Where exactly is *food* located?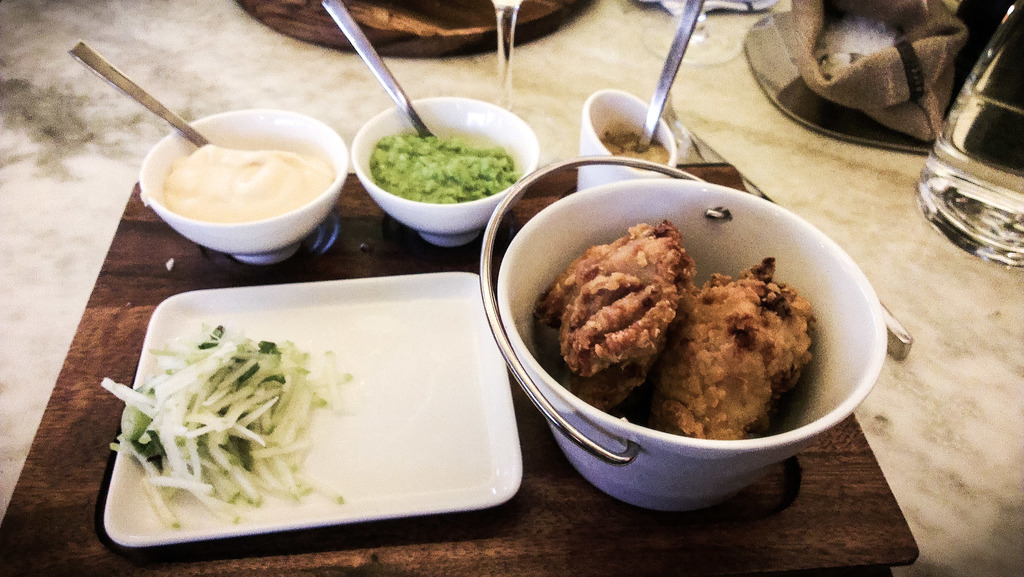
Its bounding box is left=164, top=141, right=328, bottom=223.
